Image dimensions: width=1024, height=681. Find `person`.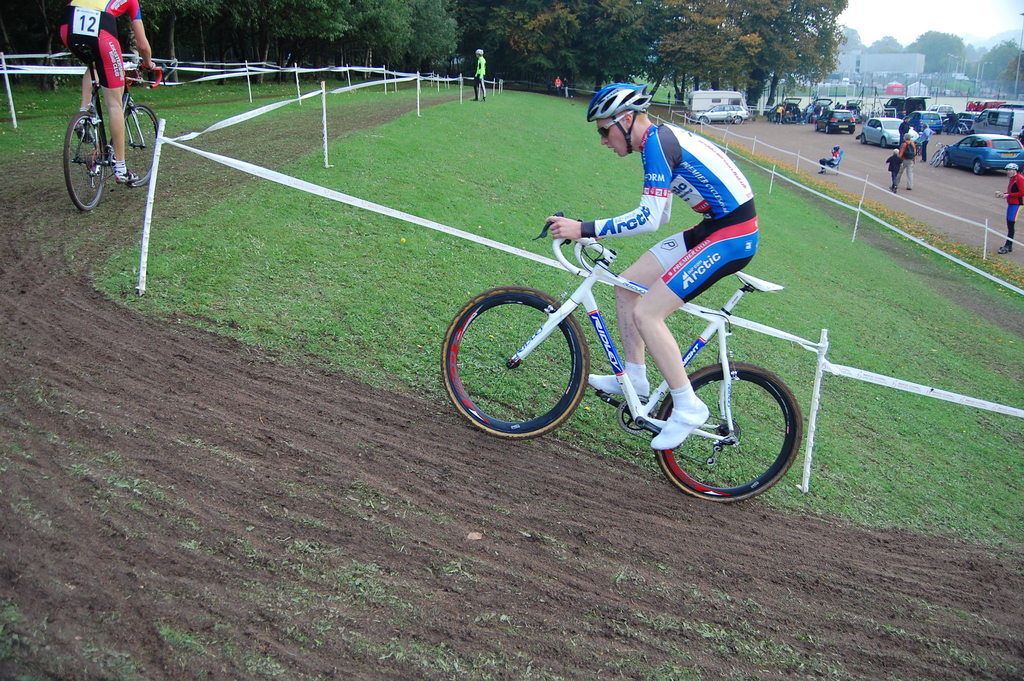
box(819, 145, 842, 175).
